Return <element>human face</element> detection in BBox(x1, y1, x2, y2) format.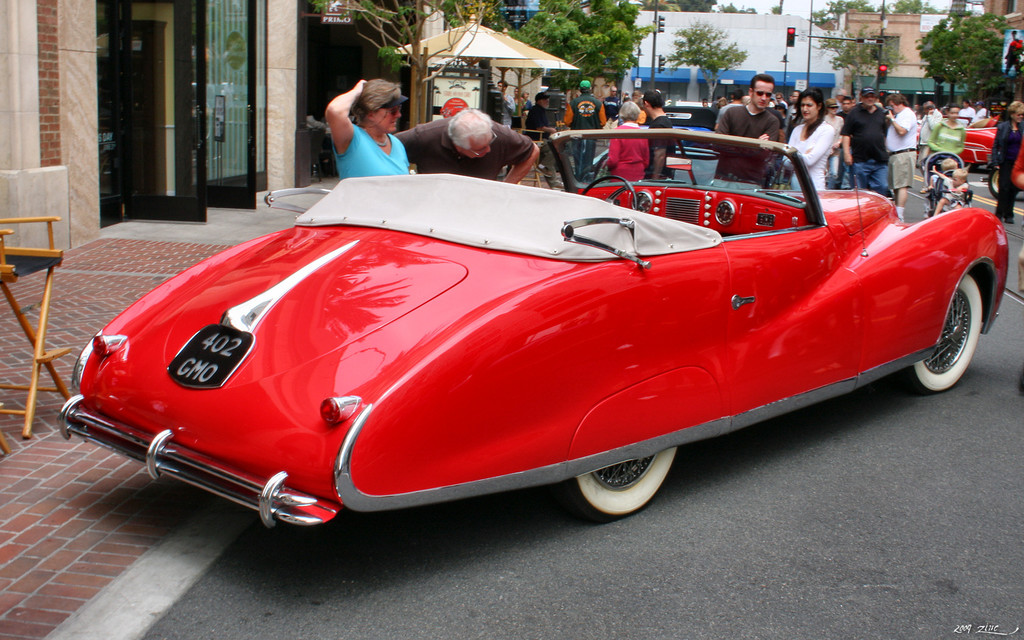
BBox(974, 101, 984, 109).
